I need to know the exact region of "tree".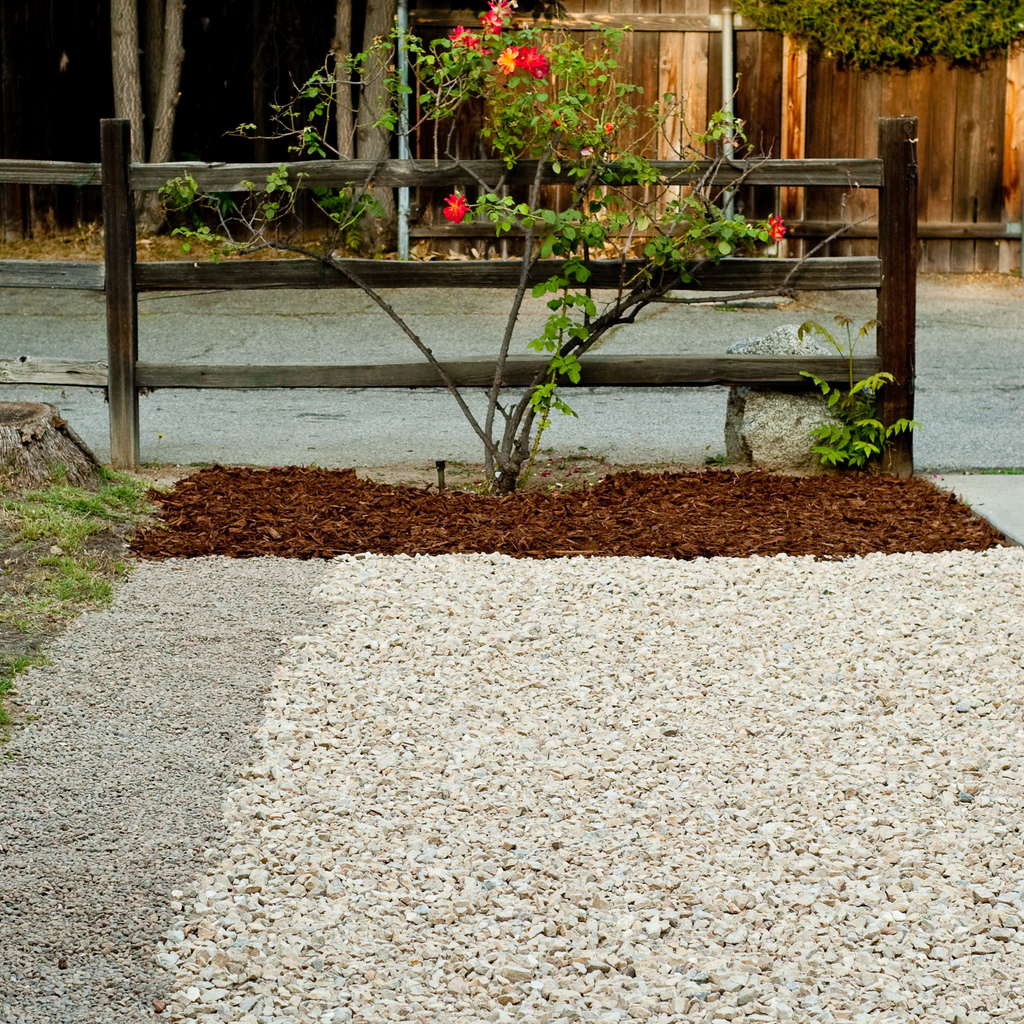
Region: detection(108, 0, 186, 233).
